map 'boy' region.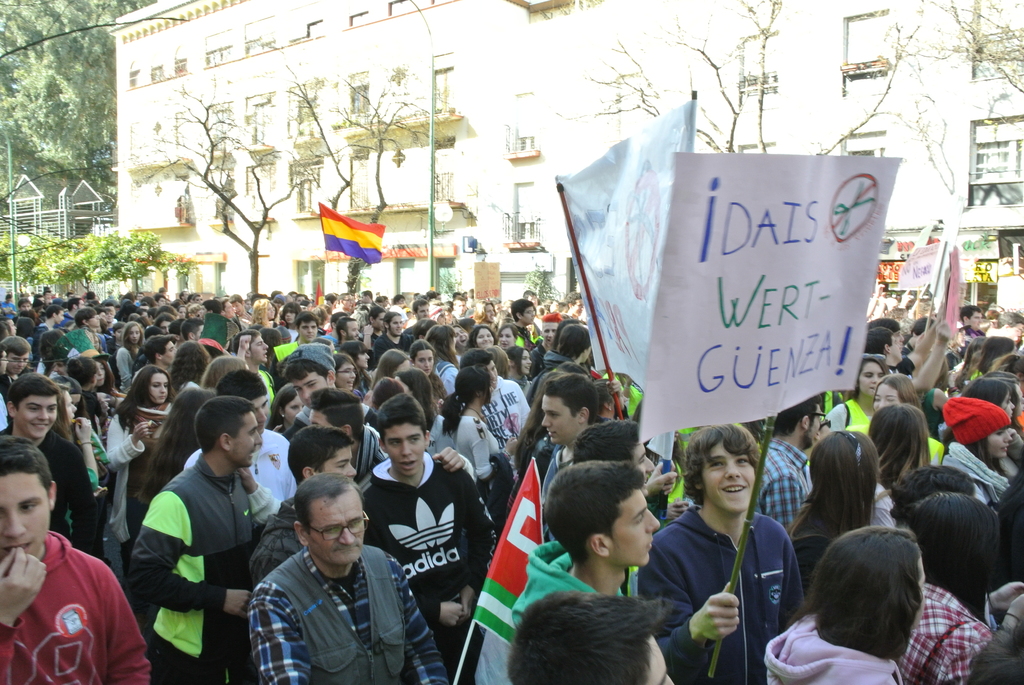
Mapped to 0/372/102/558.
